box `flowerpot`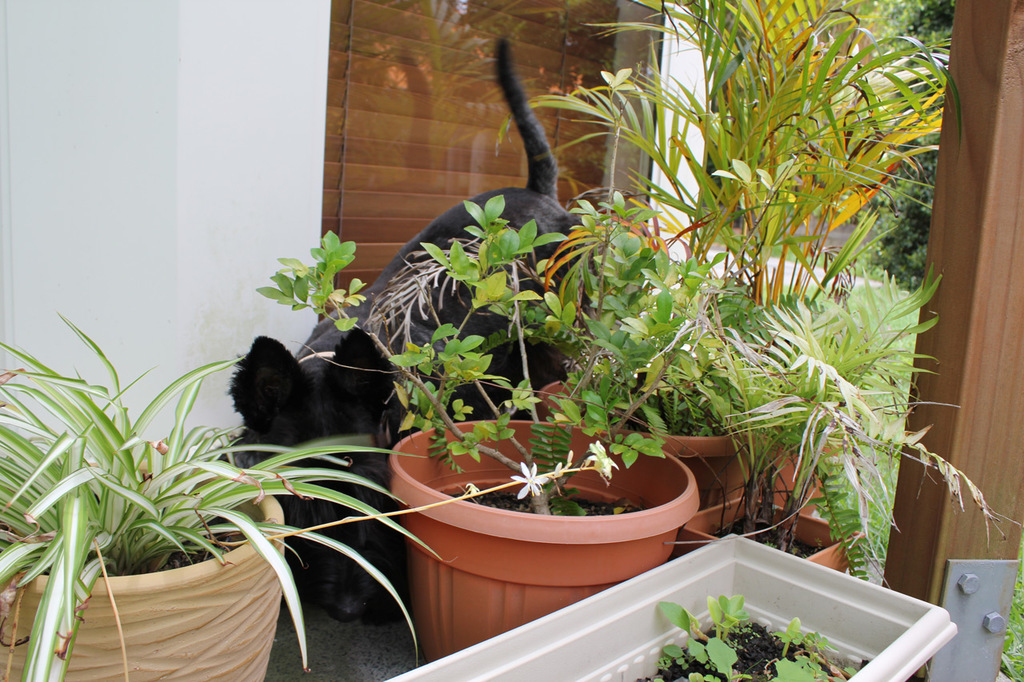
bbox=(389, 422, 699, 661)
